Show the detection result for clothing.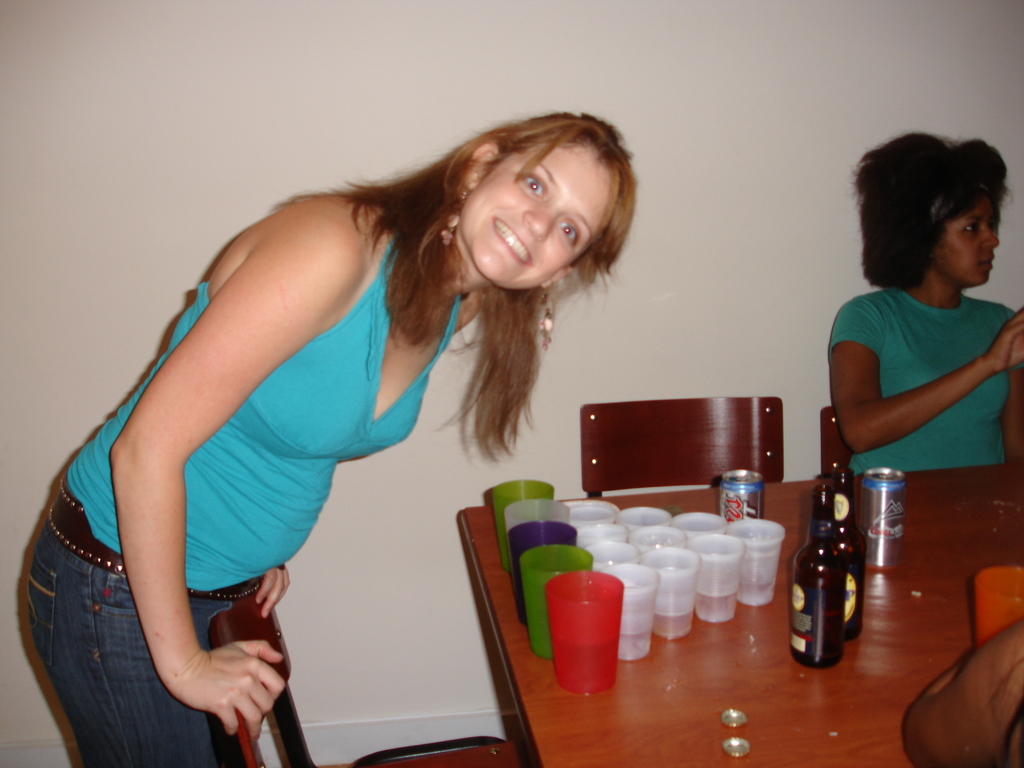
x1=28 y1=202 x2=476 y2=706.
